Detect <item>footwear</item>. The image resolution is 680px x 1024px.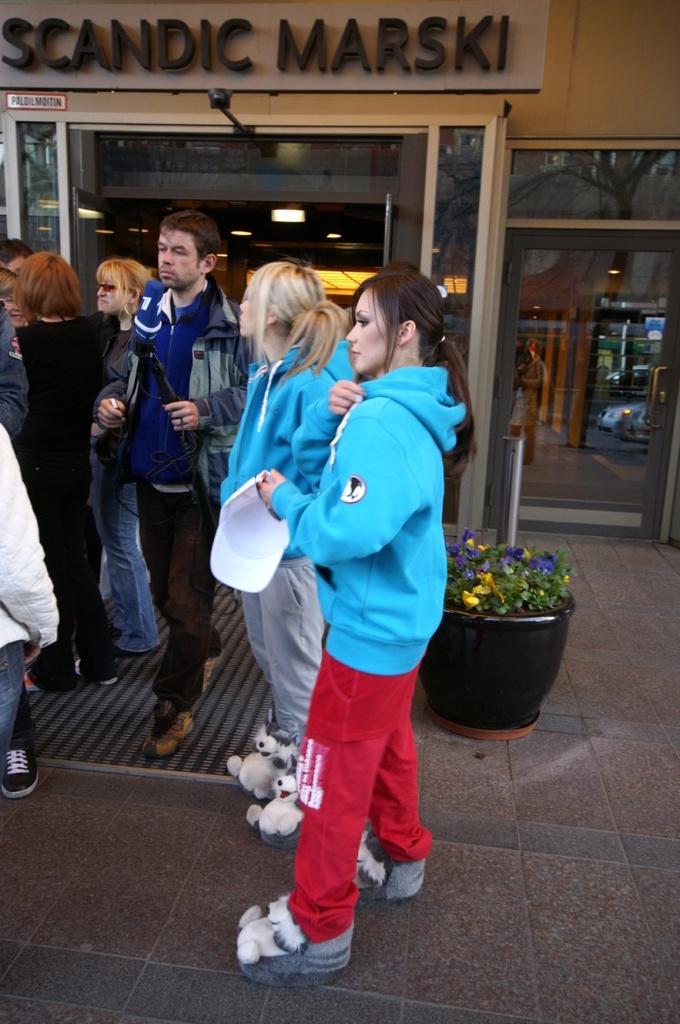
select_region(0, 721, 42, 797).
